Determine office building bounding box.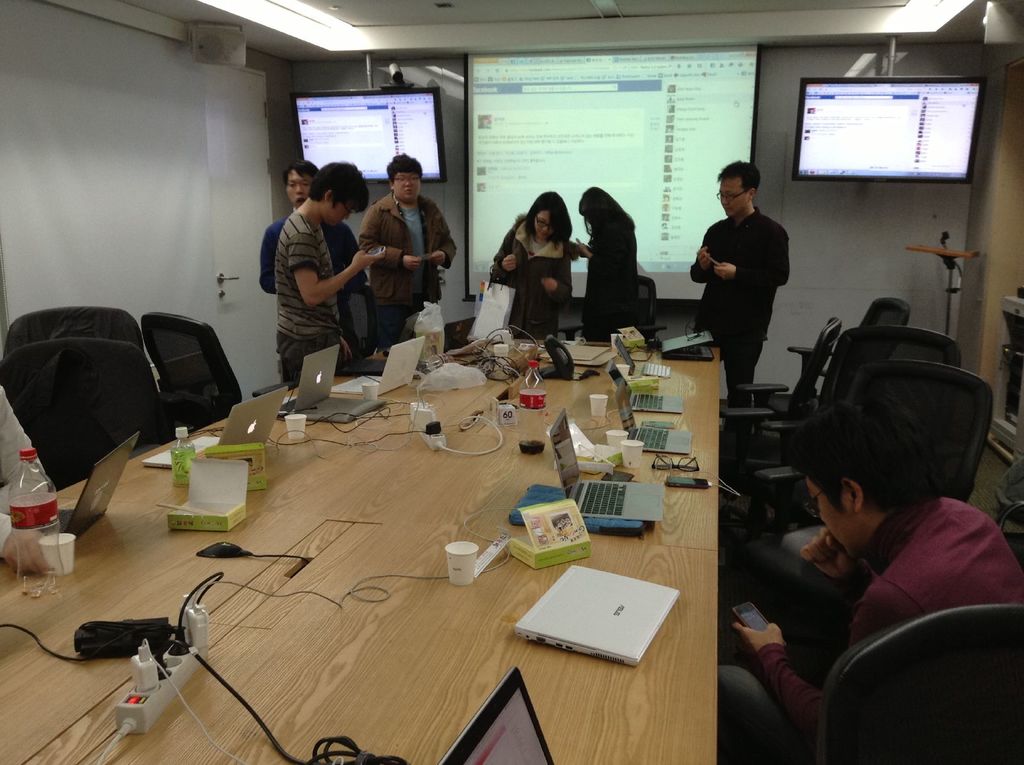
Determined: (left=0, top=0, right=1023, bottom=764).
